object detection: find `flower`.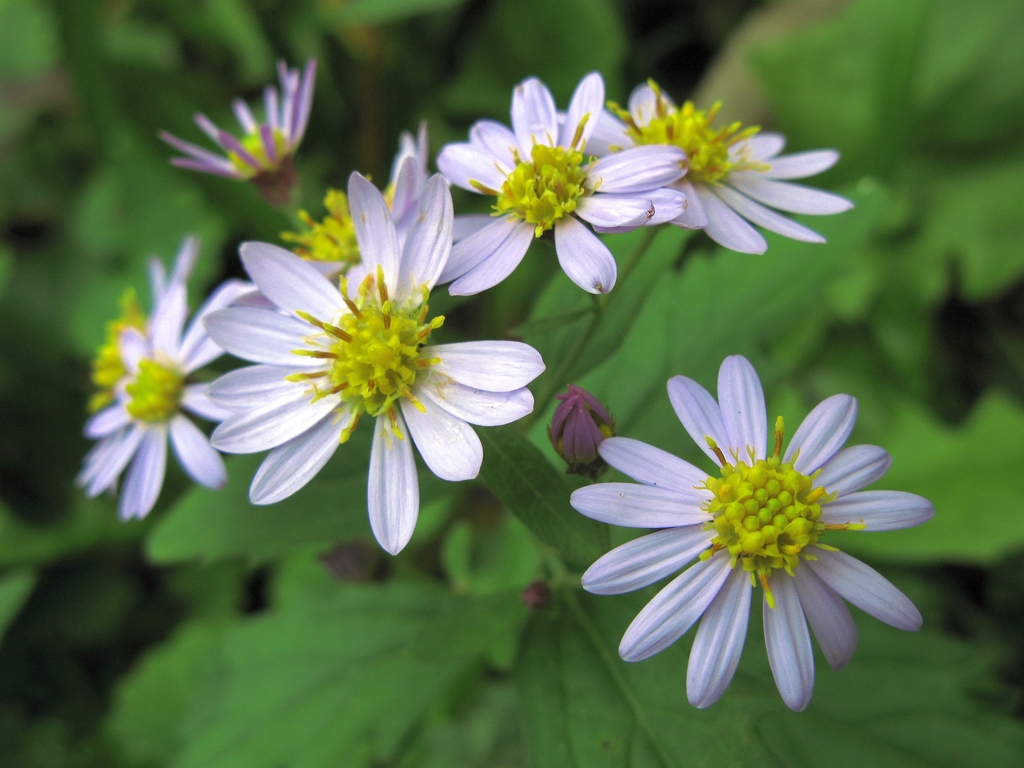
(159, 45, 340, 185).
